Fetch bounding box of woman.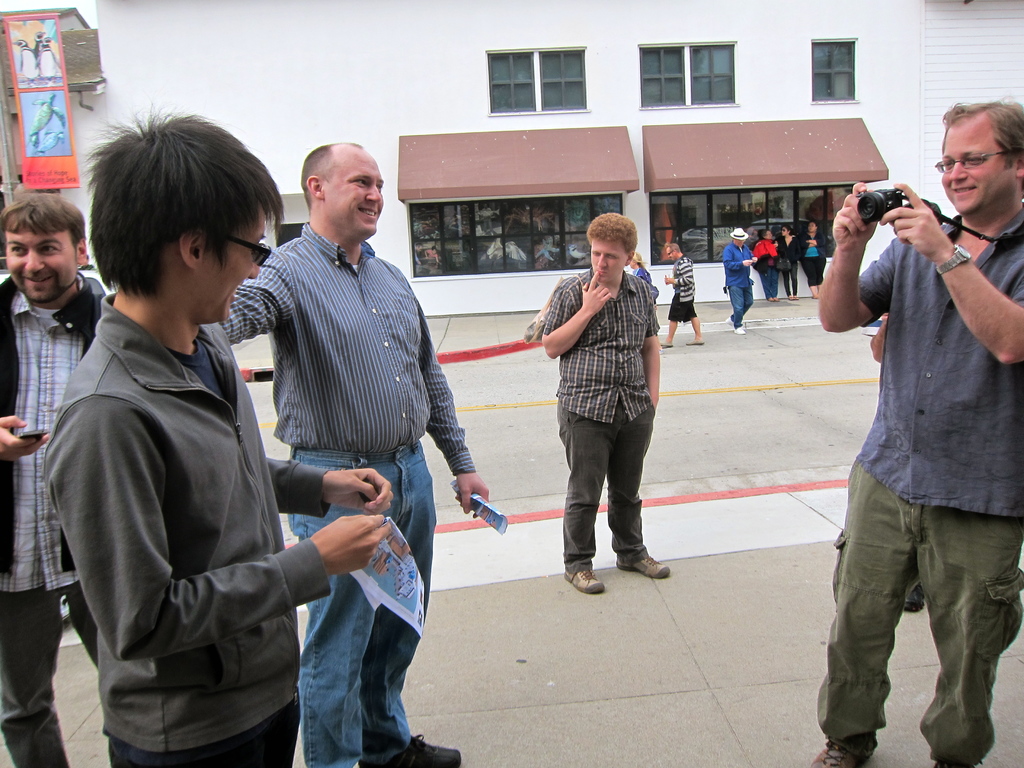
Bbox: bbox(630, 252, 657, 305).
